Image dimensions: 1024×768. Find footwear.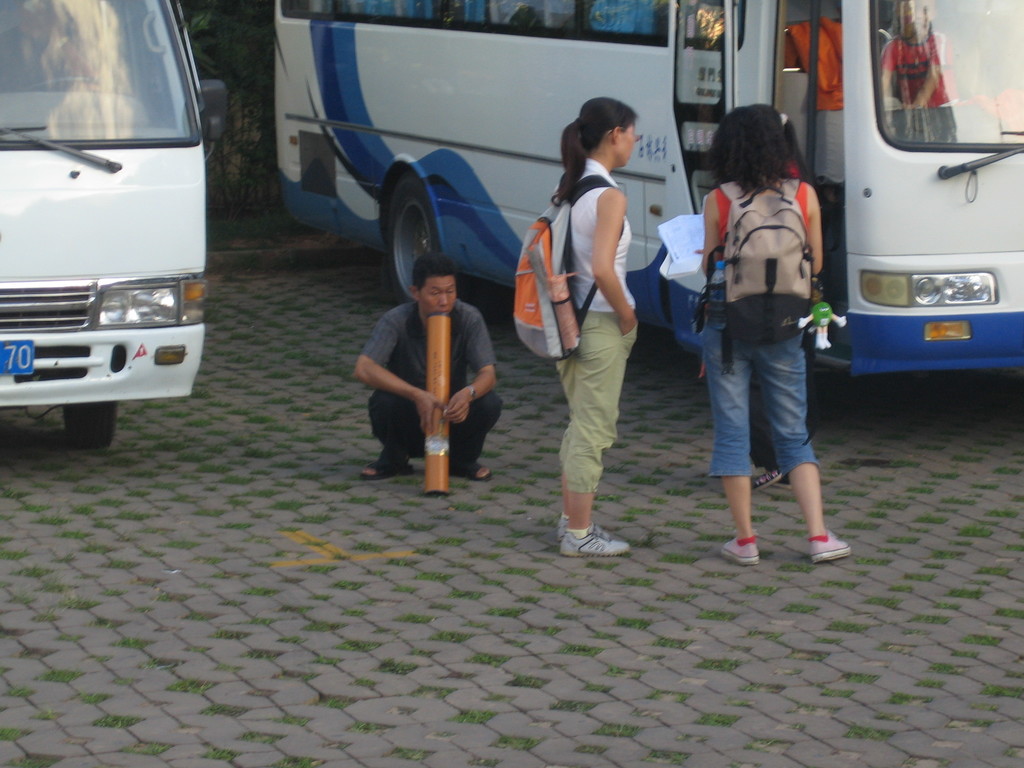
554,513,612,542.
